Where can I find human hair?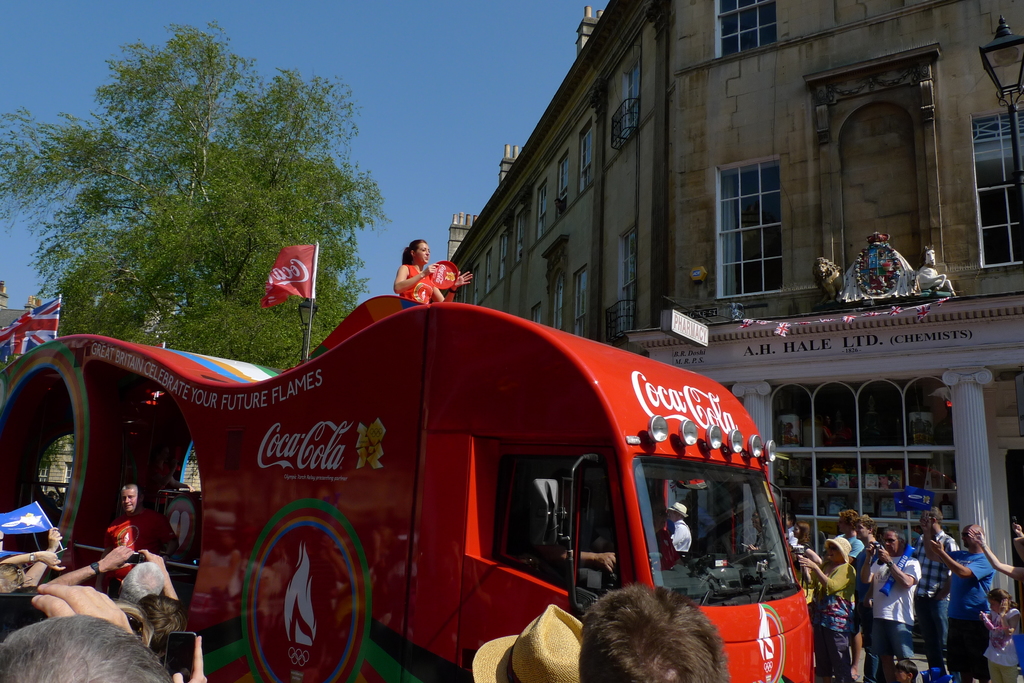
You can find it at {"left": 403, "top": 239, "right": 428, "bottom": 264}.
